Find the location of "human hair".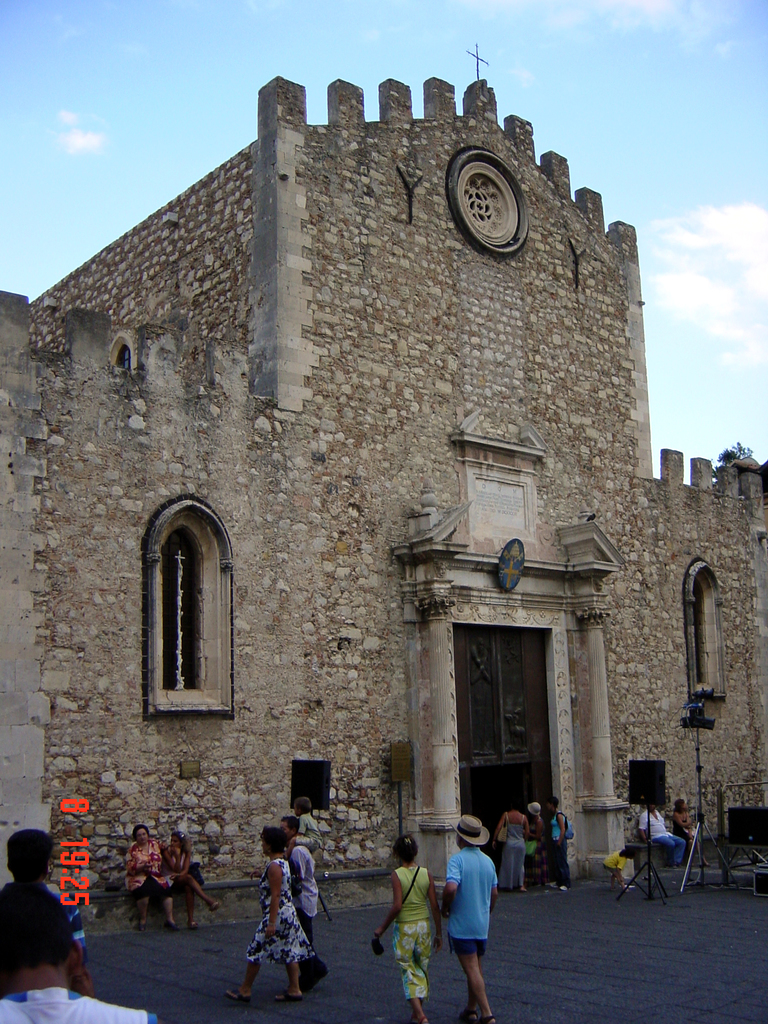
Location: l=674, t=797, r=684, b=813.
